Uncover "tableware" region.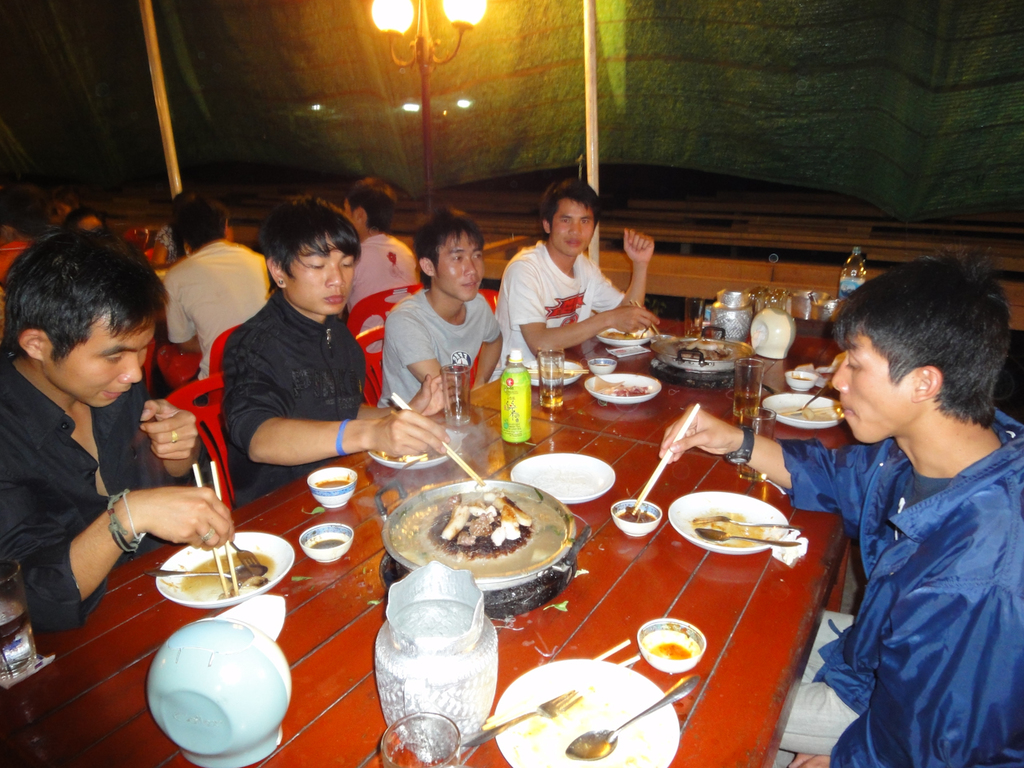
Uncovered: l=635, t=620, r=710, b=674.
